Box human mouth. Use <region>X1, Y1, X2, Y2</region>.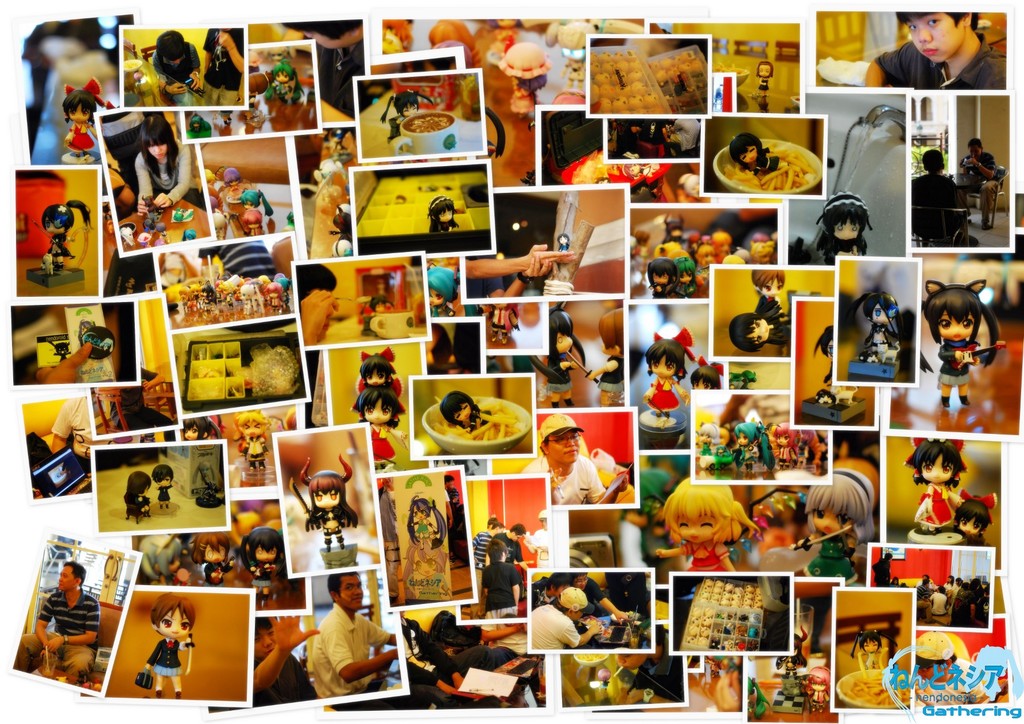
<region>351, 594, 364, 604</region>.
